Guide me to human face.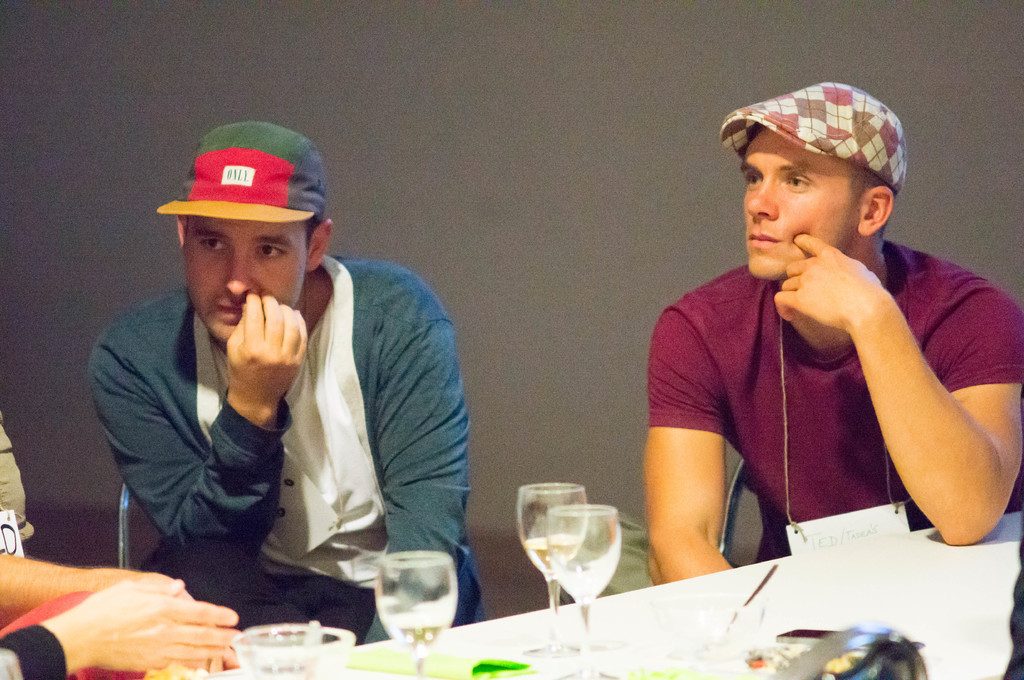
Guidance: bbox(740, 134, 867, 281).
